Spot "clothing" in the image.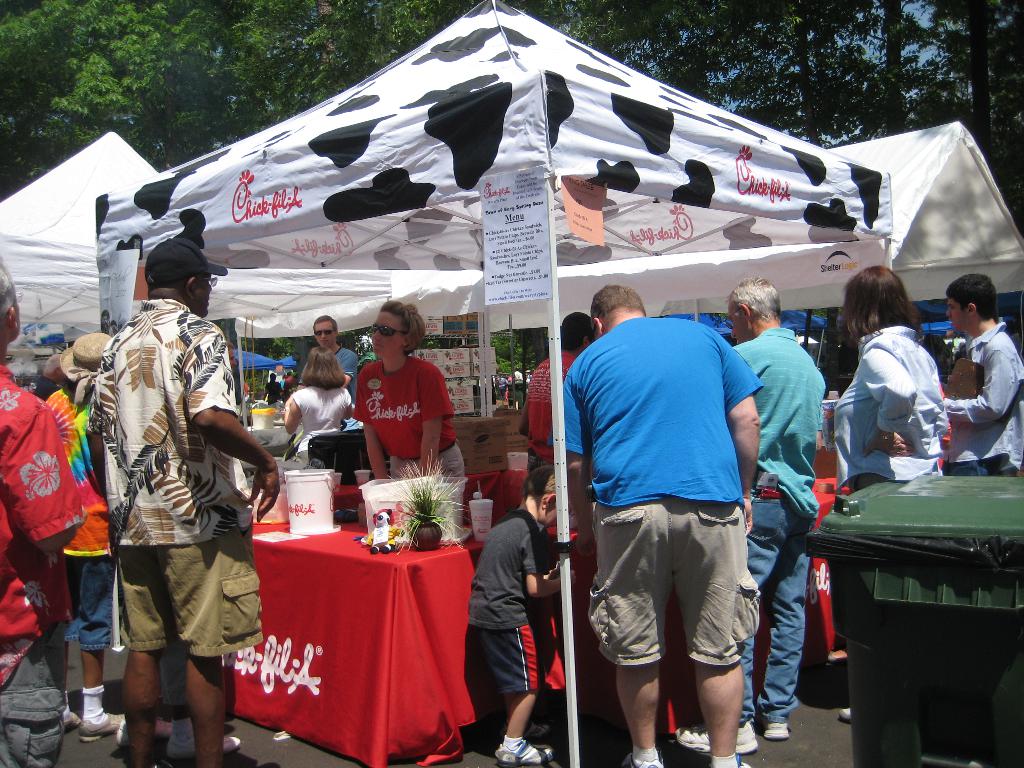
"clothing" found at <region>284, 383, 353, 472</region>.
